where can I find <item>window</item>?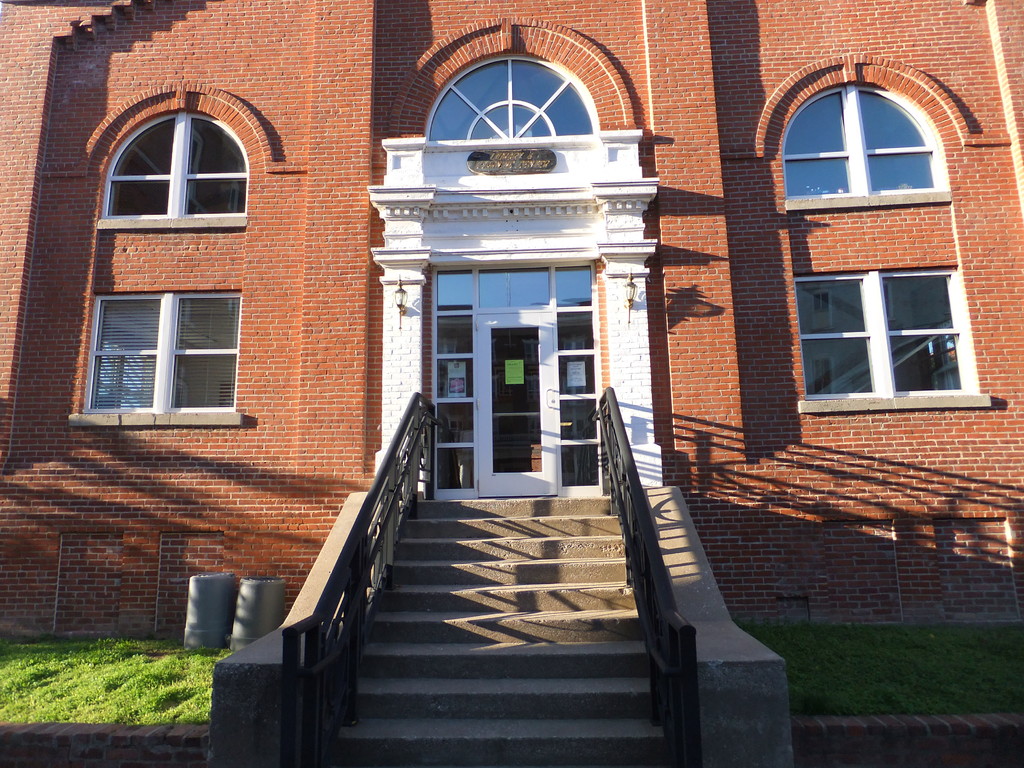
You can find it at [793,264,969,405].
